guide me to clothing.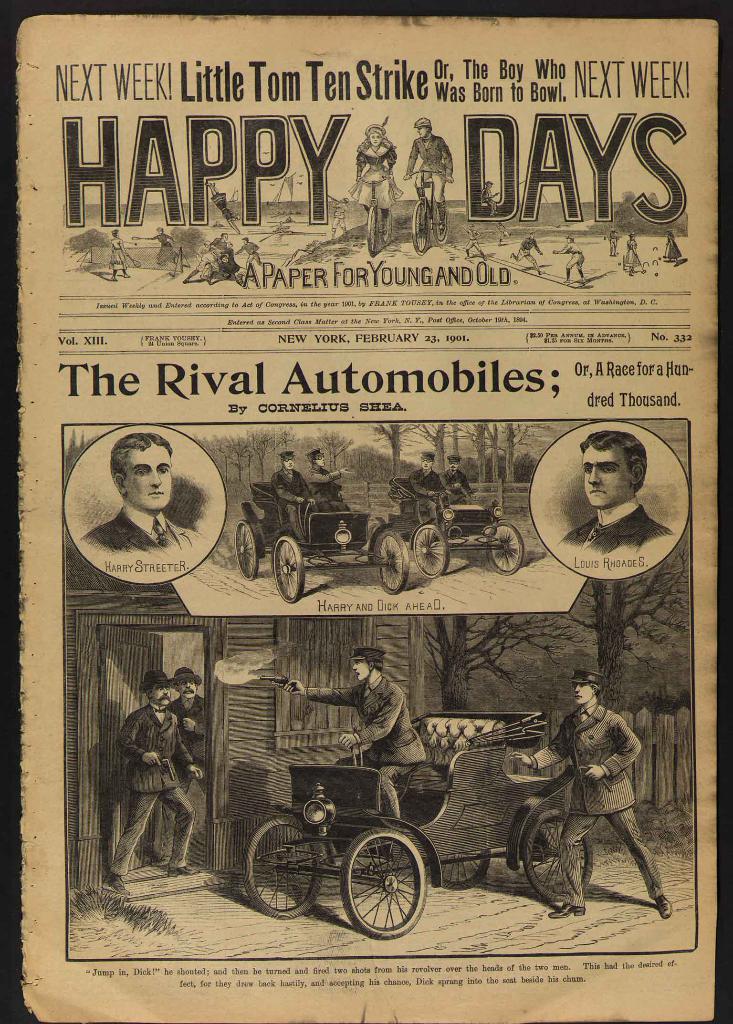
Guidance: rect(623, 237, 641, 266).
